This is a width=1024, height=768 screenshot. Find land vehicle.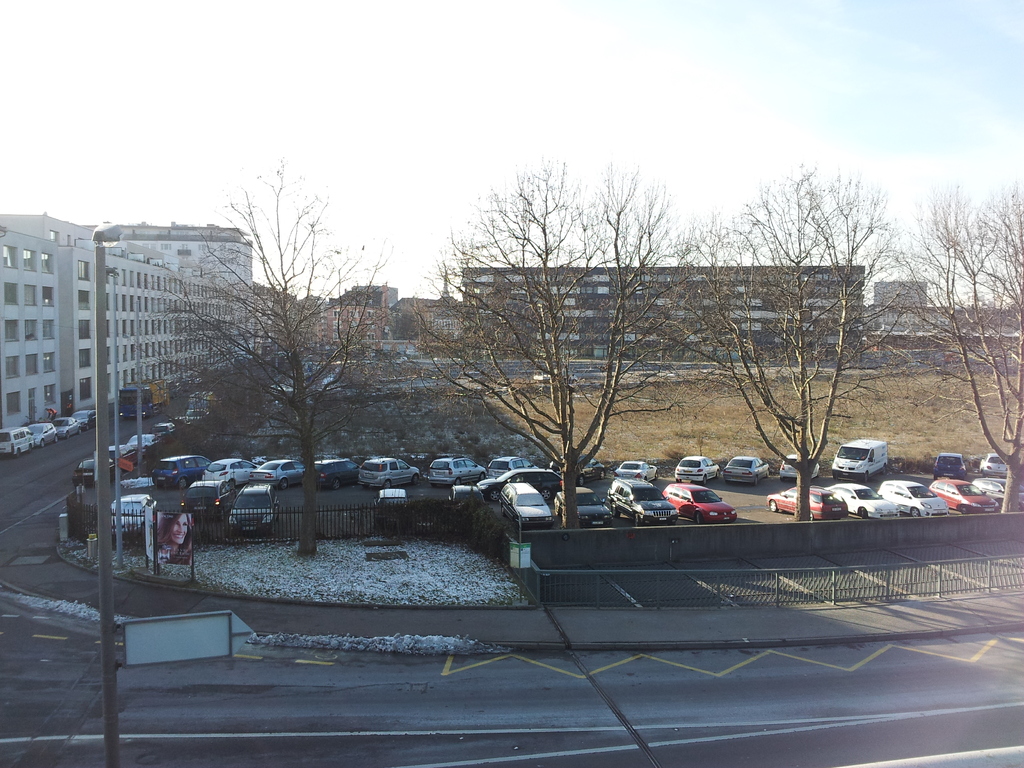
Bounding box: x1=824 y1=483 x2=904 y2=519.
